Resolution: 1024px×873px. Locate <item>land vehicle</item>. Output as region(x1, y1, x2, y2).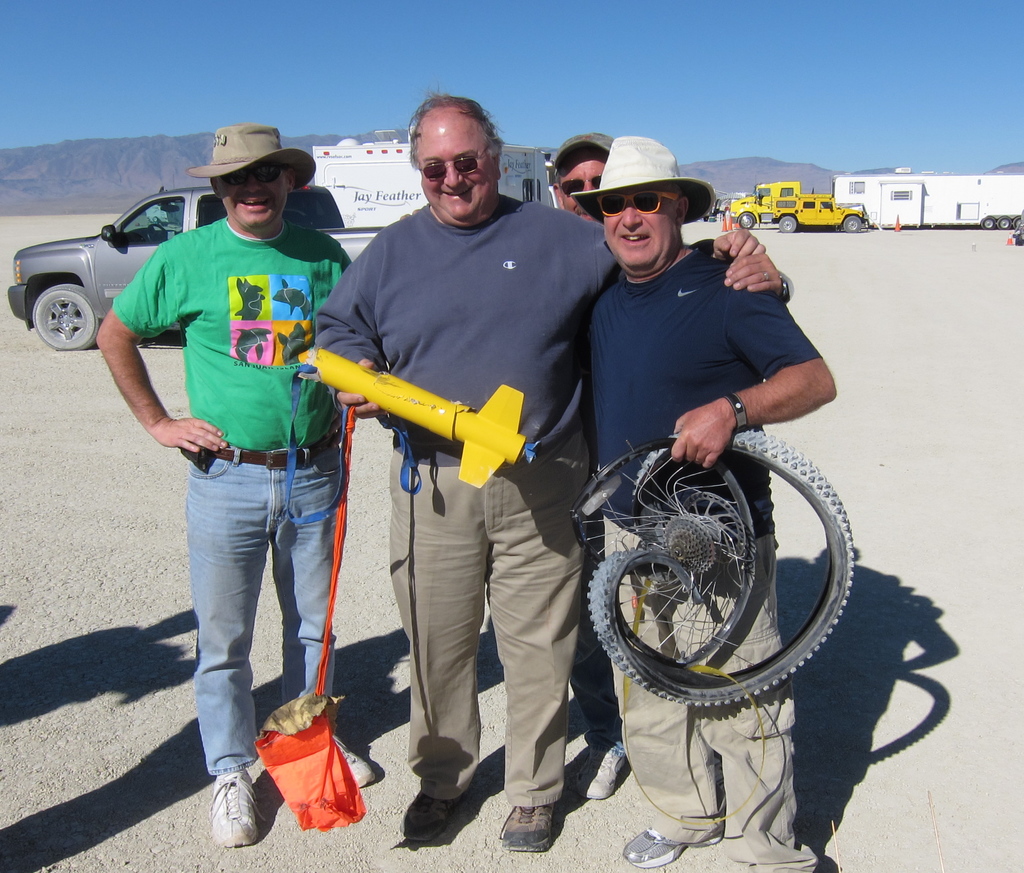
region(8, 179, 337, 363).
